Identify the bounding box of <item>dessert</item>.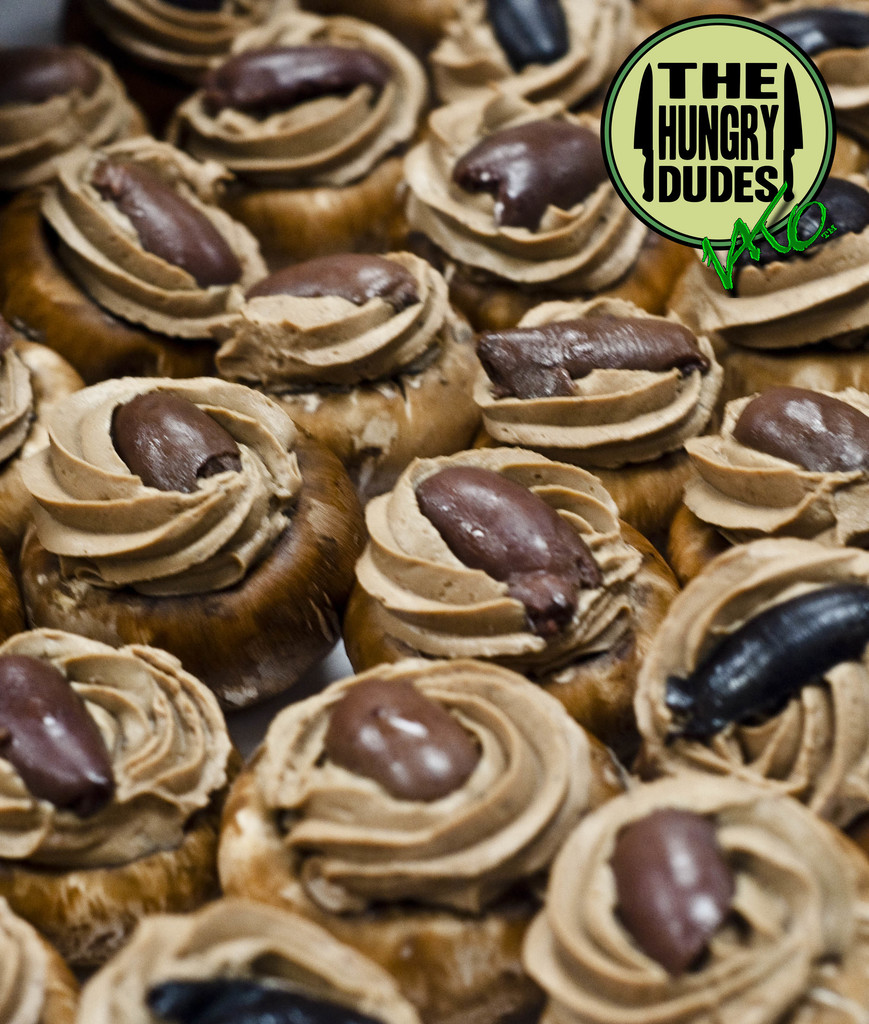
pyautogui.locateOnScreen(47, 0, 278, 89).
